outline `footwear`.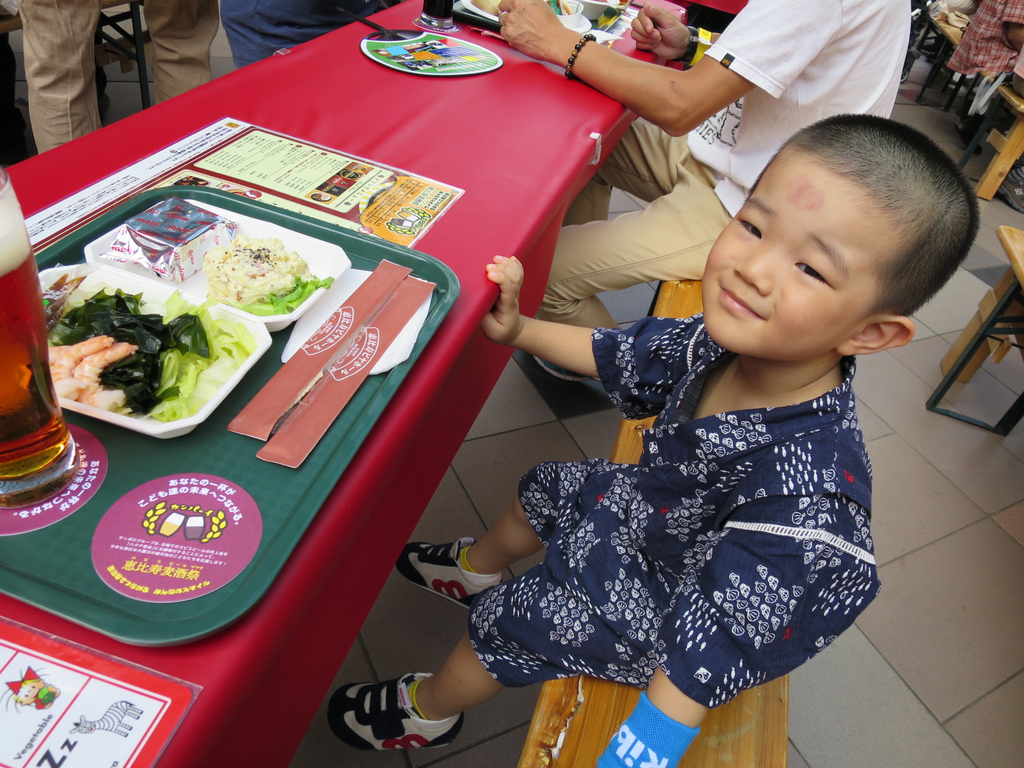
Outline: 1001:168:1023:207.
